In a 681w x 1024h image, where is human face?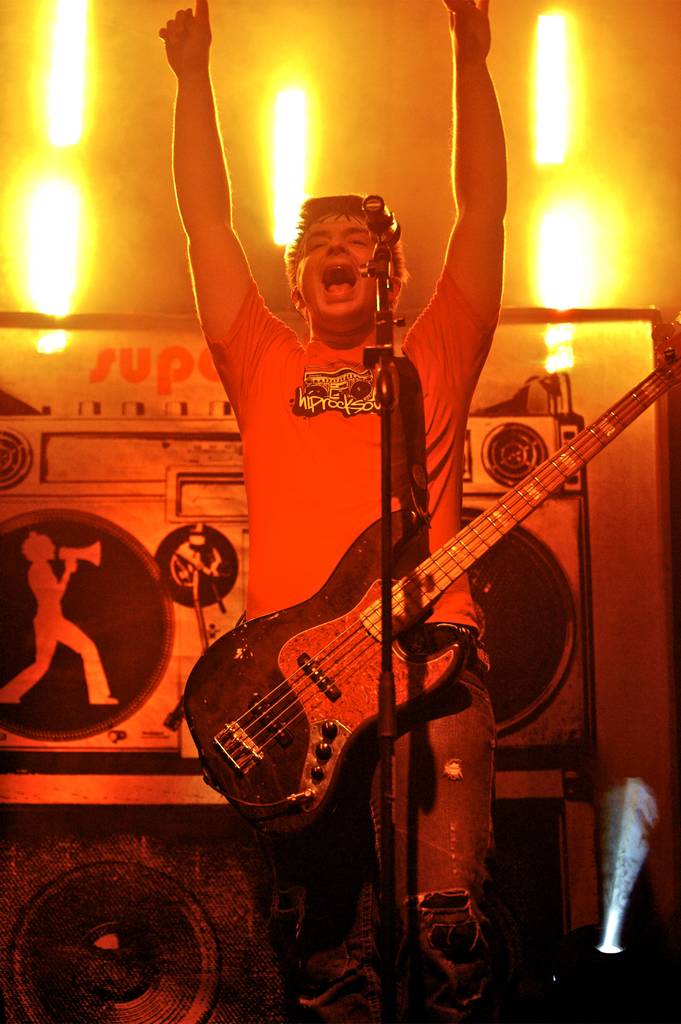
left=287, top=191, right=398, bottom=322.
